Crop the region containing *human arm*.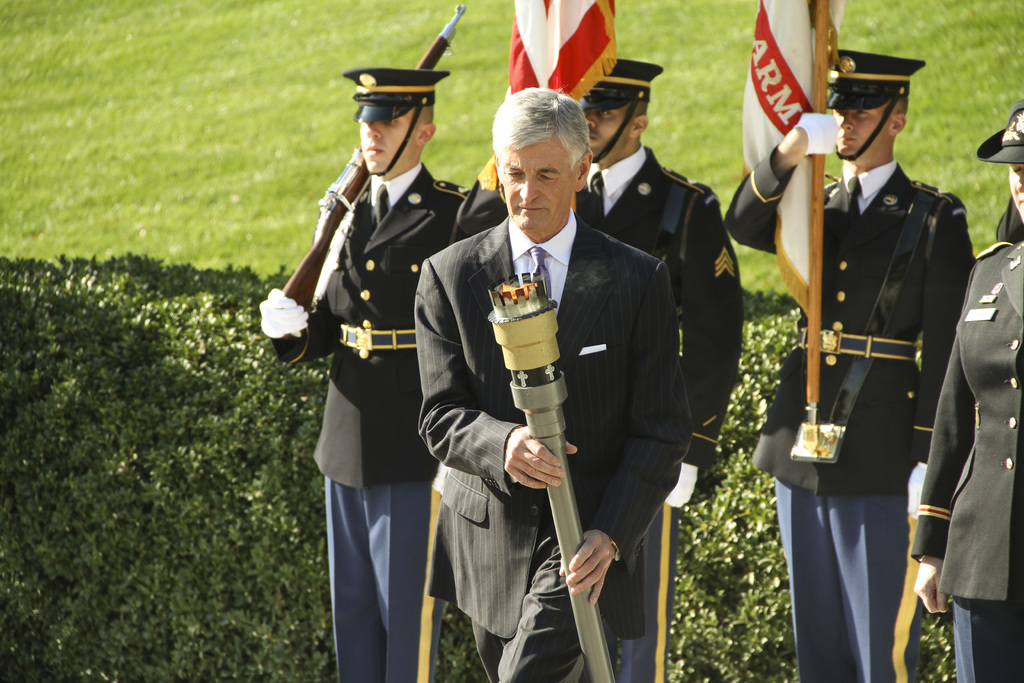
Crop region: BBox(663, 185, 752, 507).
